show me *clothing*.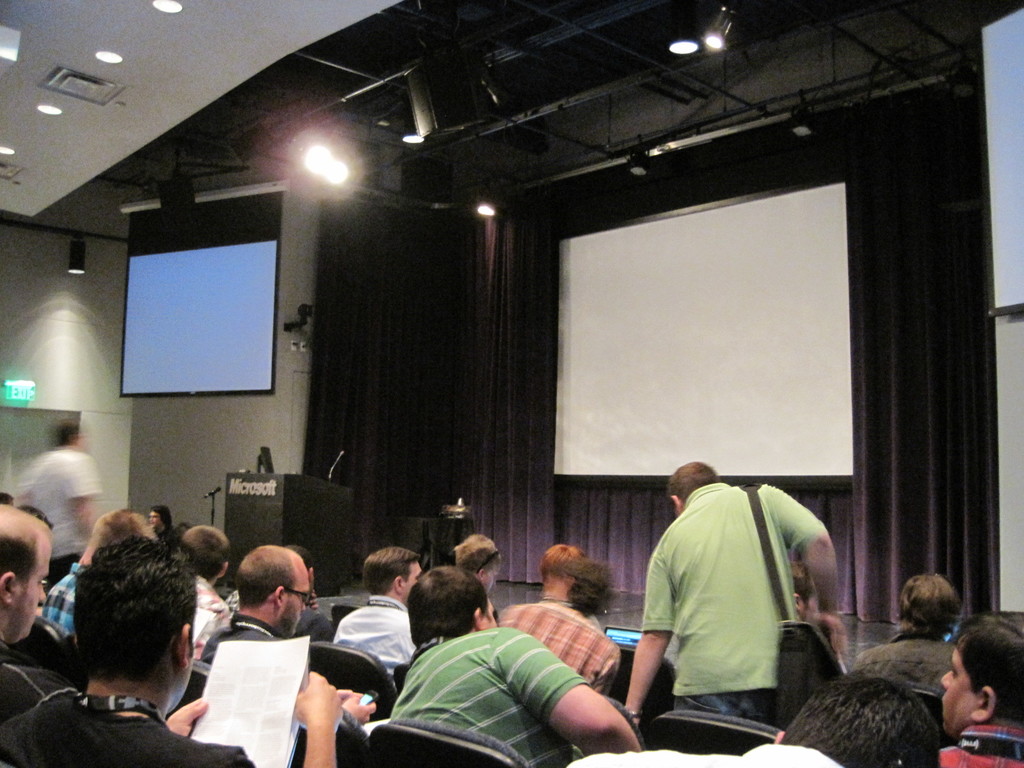
*clothing* is here: locate(39, 558, 97, 637).
